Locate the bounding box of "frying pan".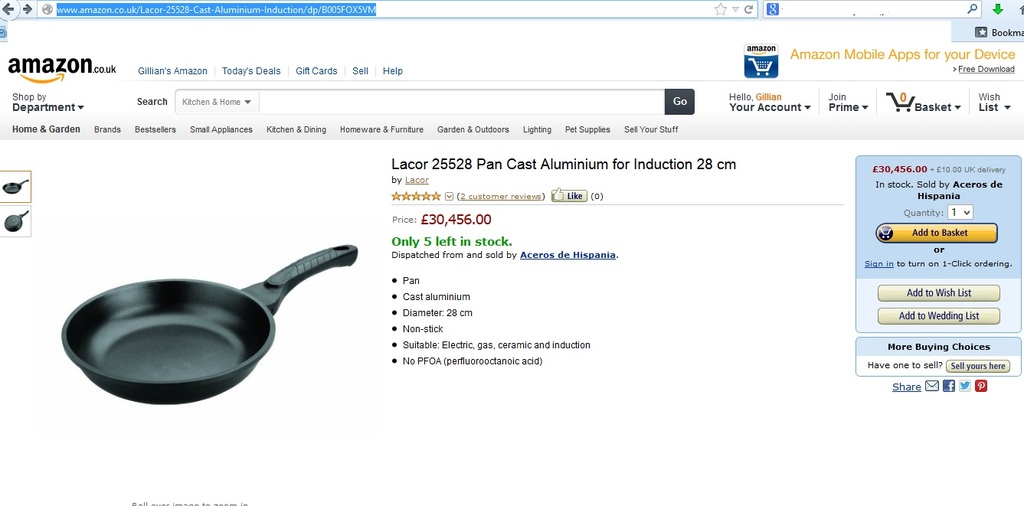
Bounding box: l=1, t=211, r=28, b=232.
